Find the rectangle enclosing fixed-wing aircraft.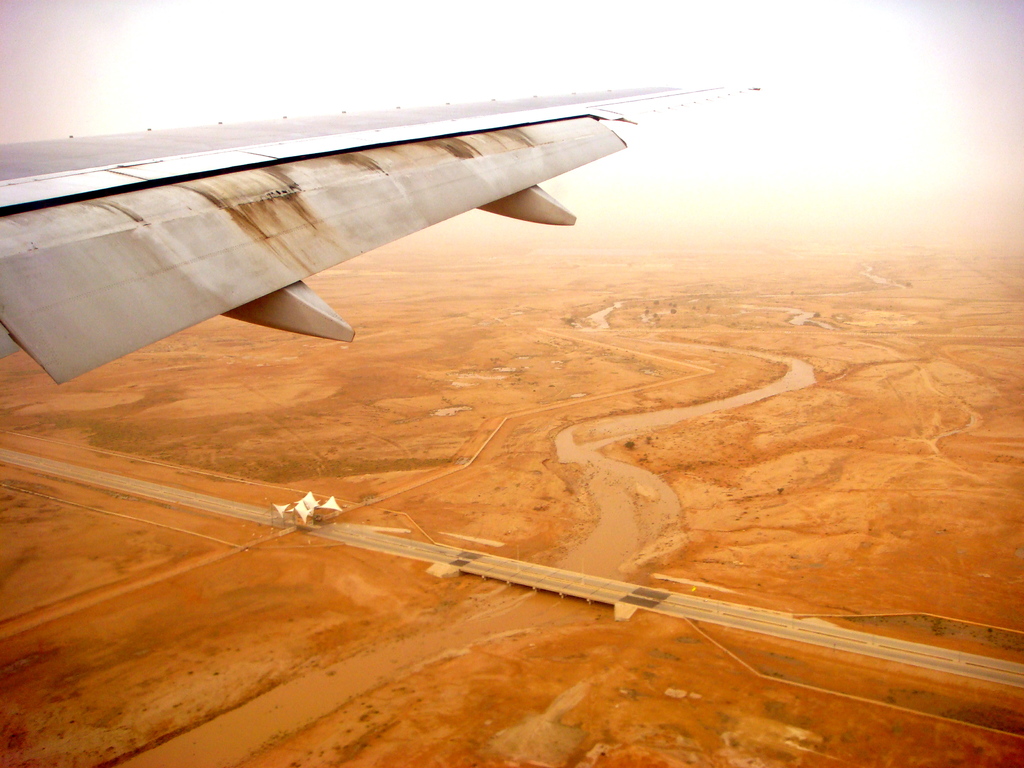
0:68:767:369.
